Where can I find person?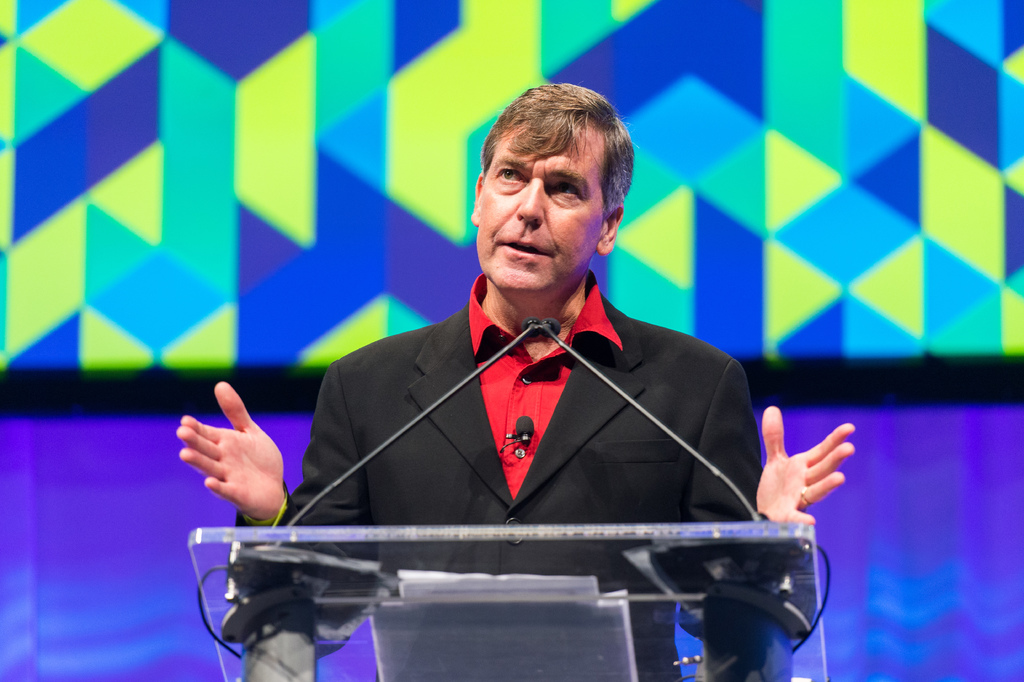
You can find it at bbox=(260, 103, 811, 653).
